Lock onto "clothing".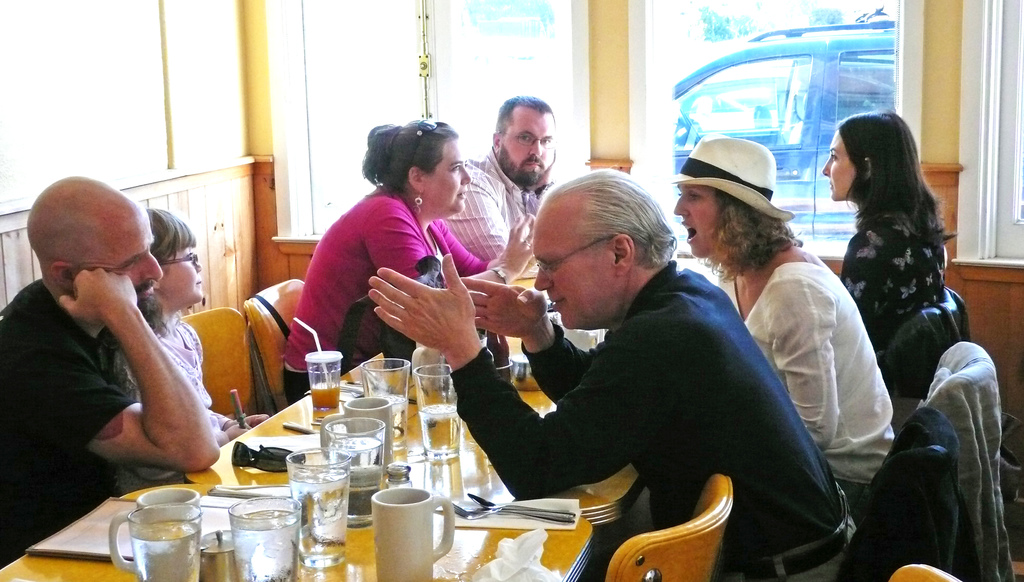
Locked: 873, 288, 968, 401.
